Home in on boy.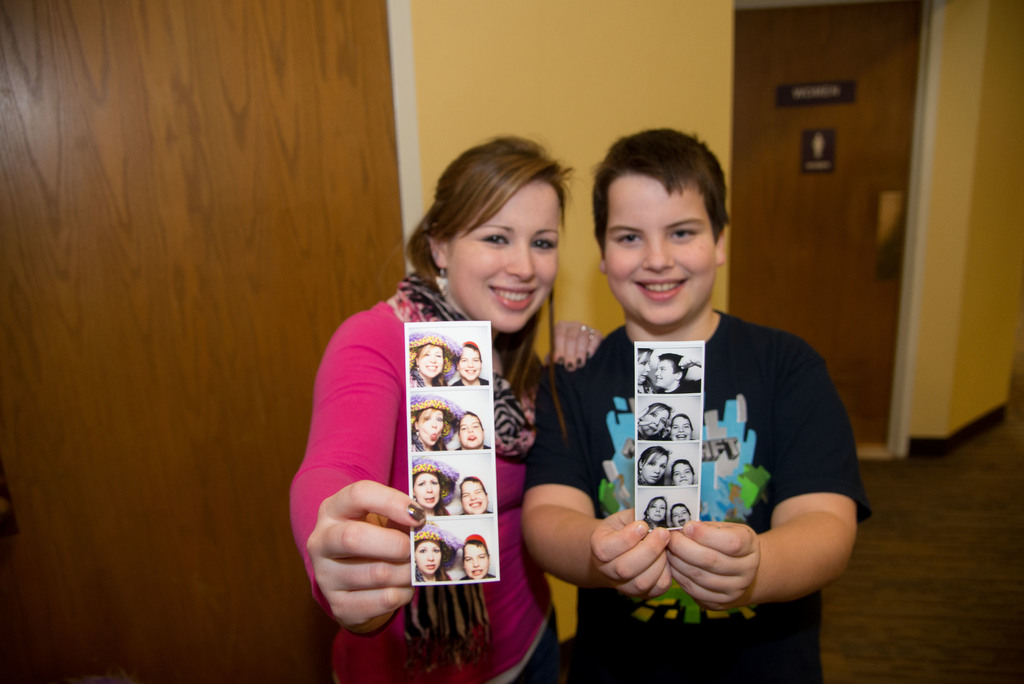
Homed in at [left=563, top=134, right=826, bottom=649].
